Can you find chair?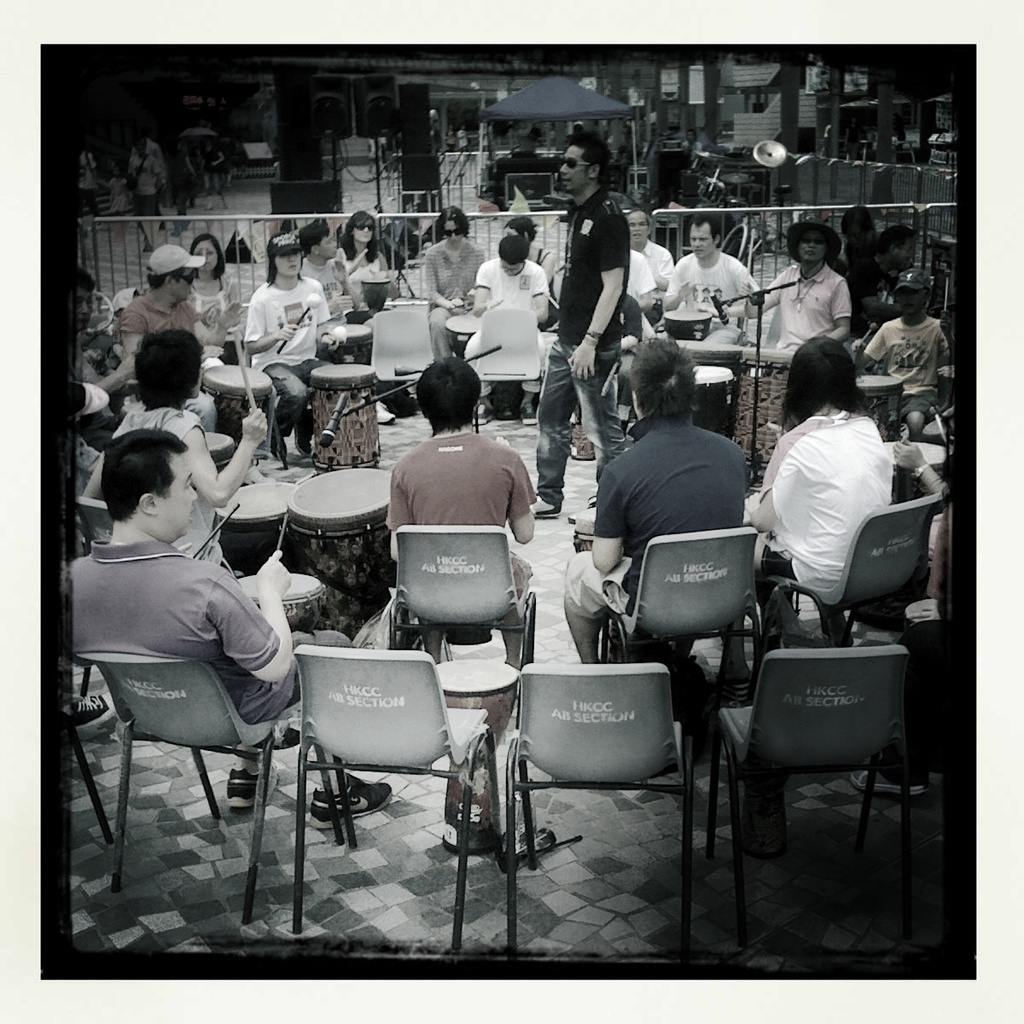
Yes, bounding box: <box>388,524,536,726</box>.
